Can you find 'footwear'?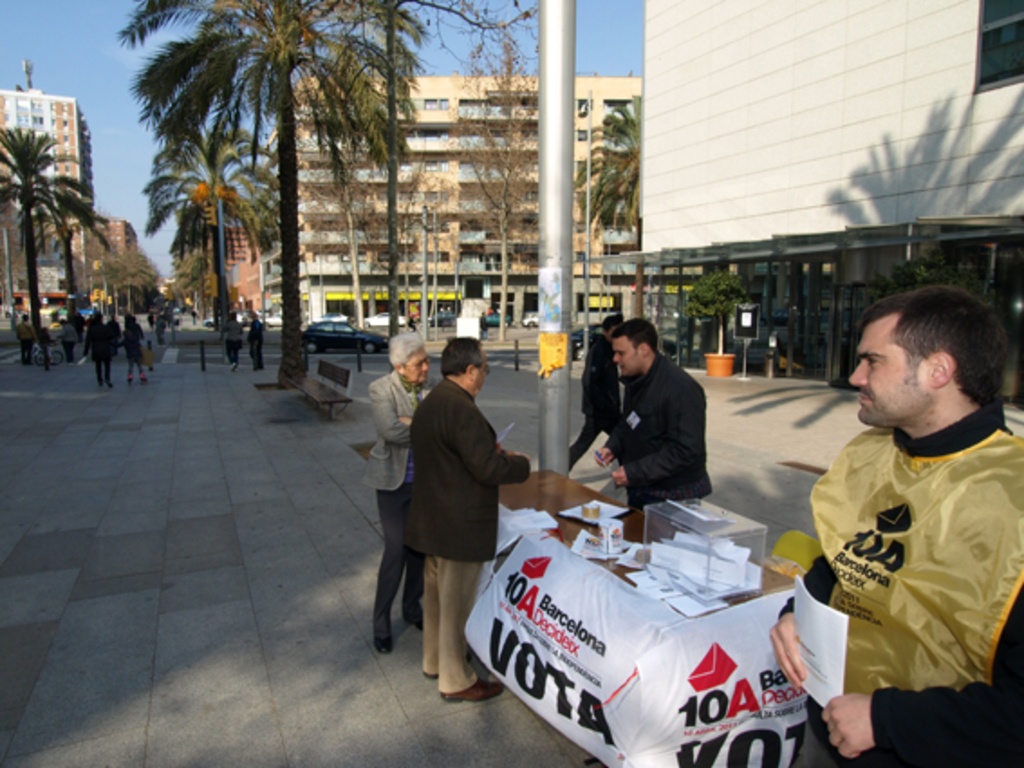
Yes, bounding box: 424, 651, 471, 681.
